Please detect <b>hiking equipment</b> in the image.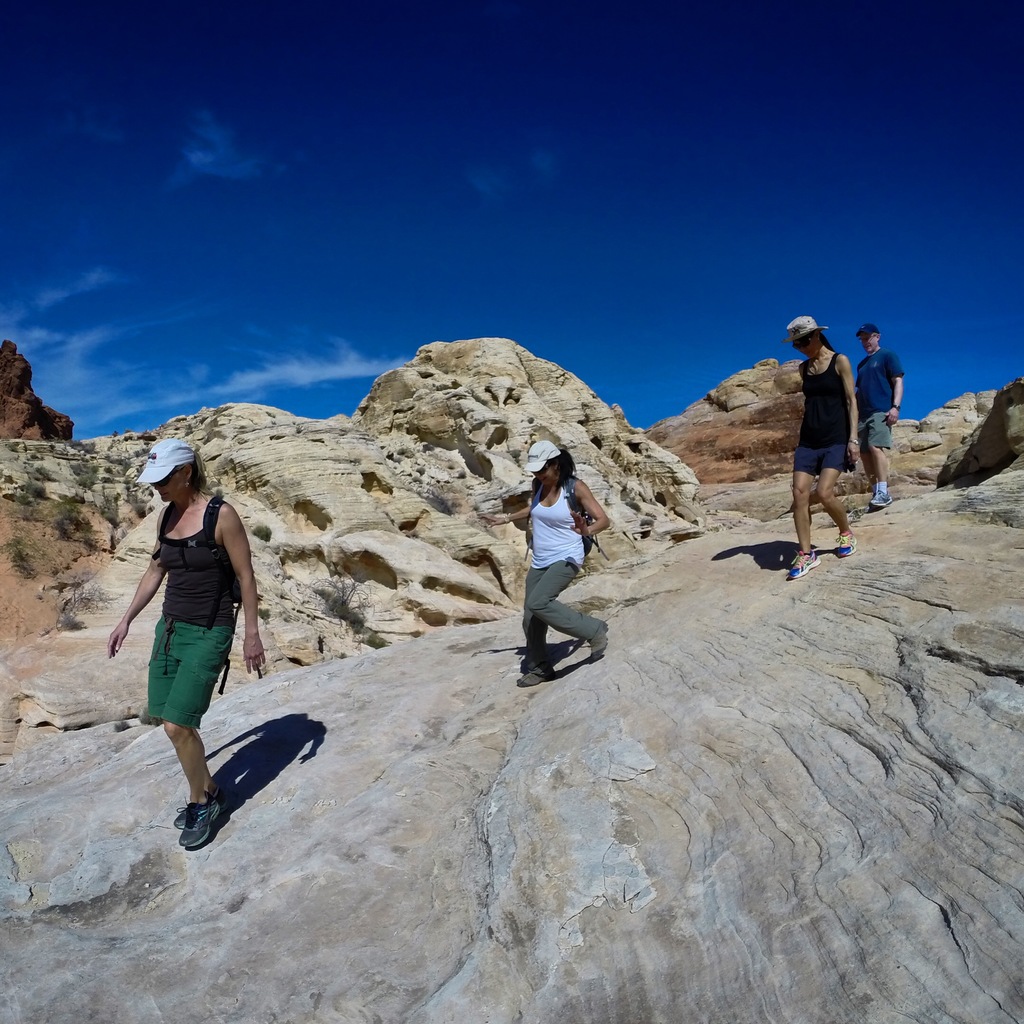
145/496/243/694.
